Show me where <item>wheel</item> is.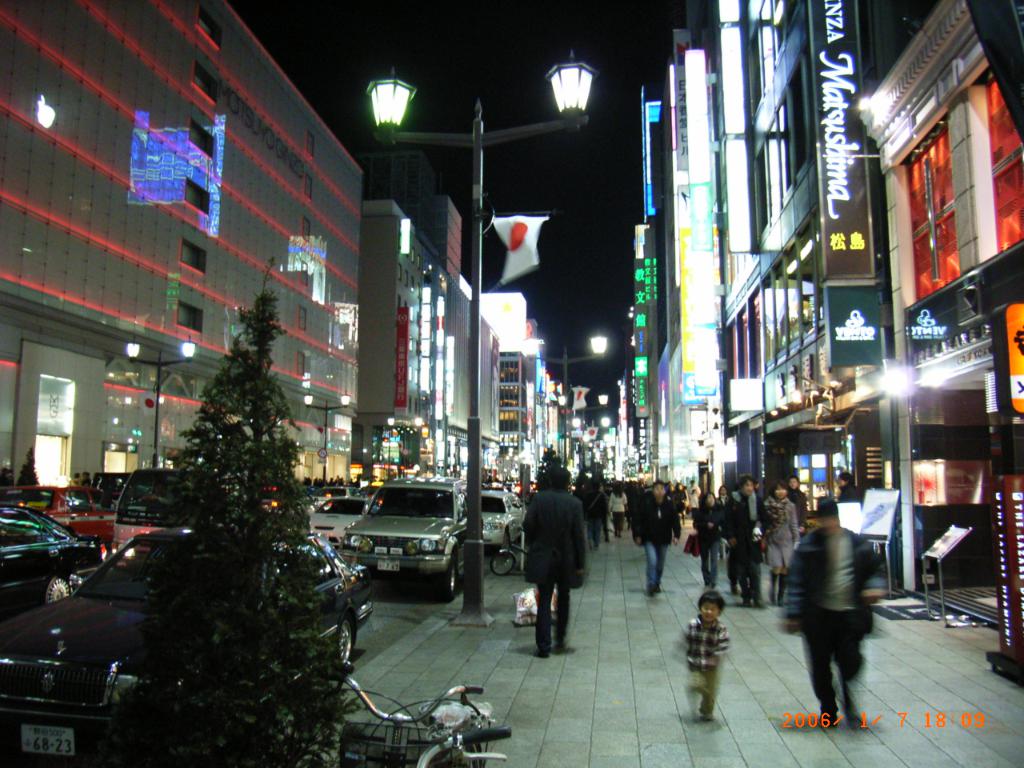
<item>wheel</item> is at [490, 552, 516, 572].
